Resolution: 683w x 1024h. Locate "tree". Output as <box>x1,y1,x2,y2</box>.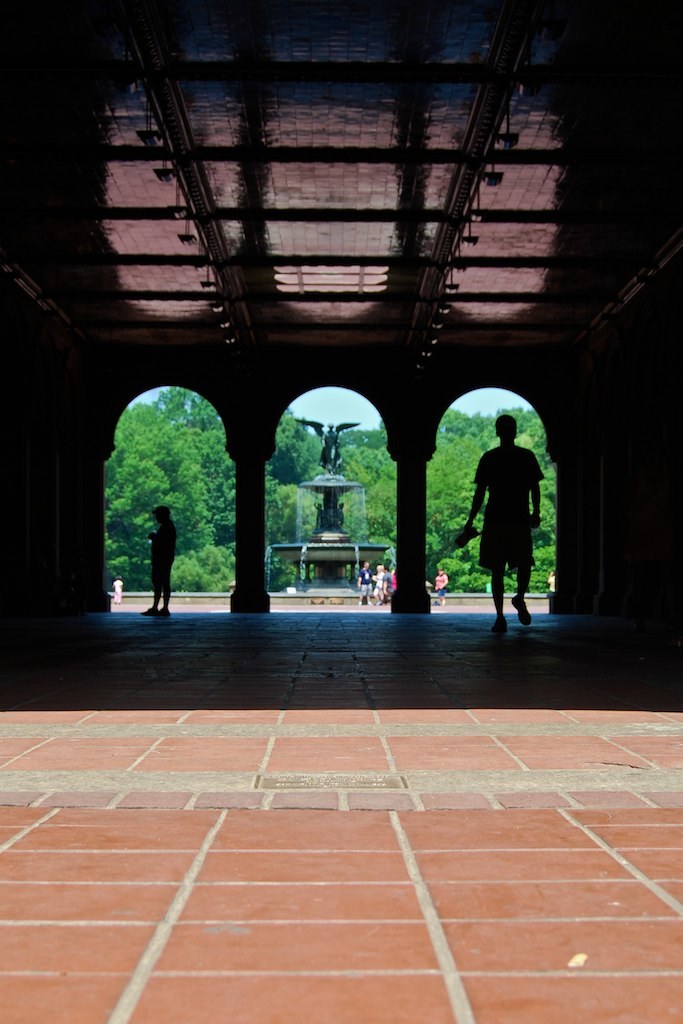
<box>426,412,560,591</box>.
